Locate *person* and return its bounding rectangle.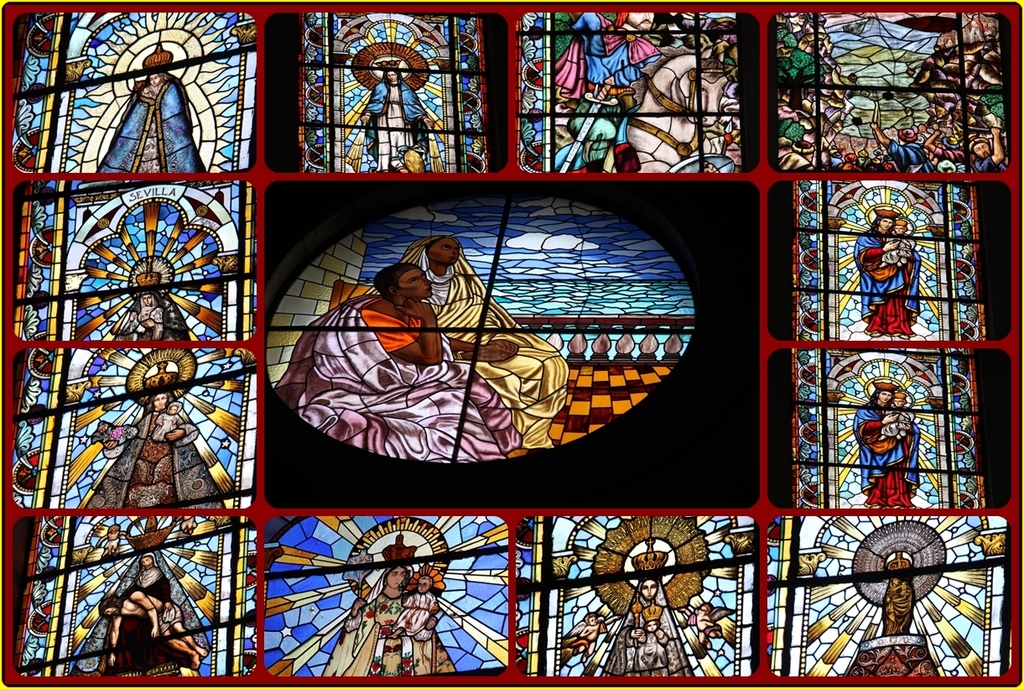
bbox(101, 389, 229, 511).
